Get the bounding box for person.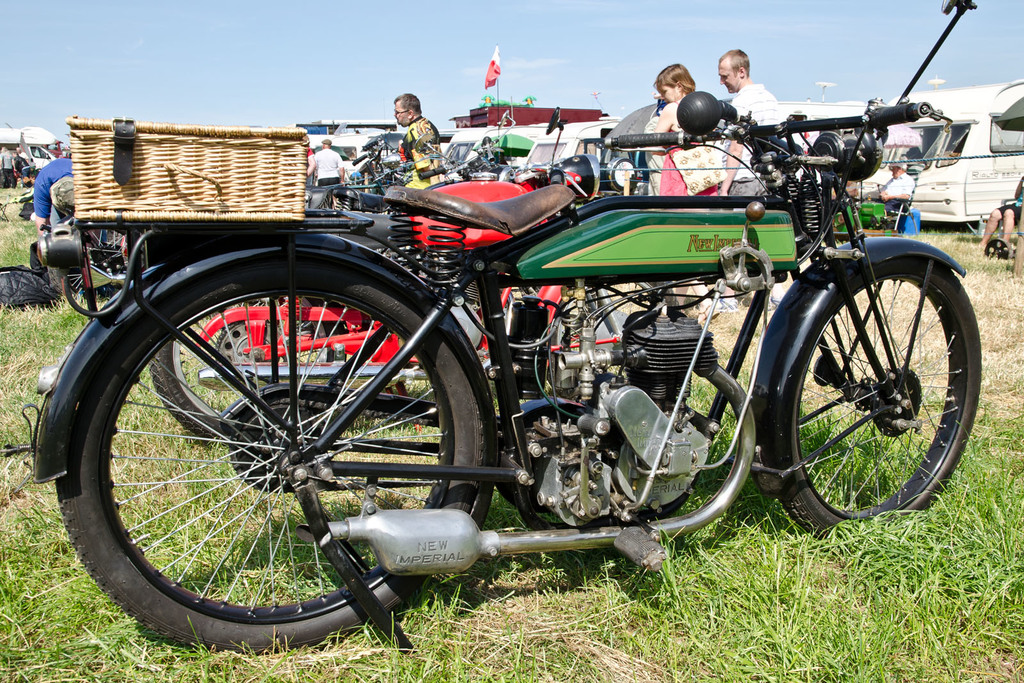
locate(713, 51, 803, 215).
